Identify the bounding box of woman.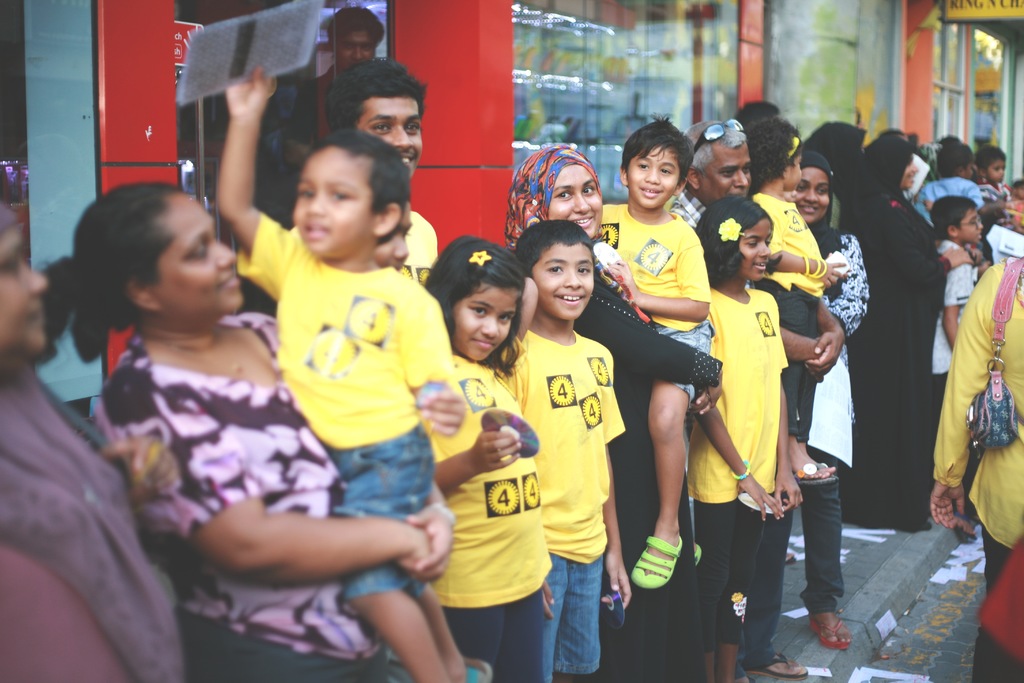
<region>548, 162, 721, 682</region>.
